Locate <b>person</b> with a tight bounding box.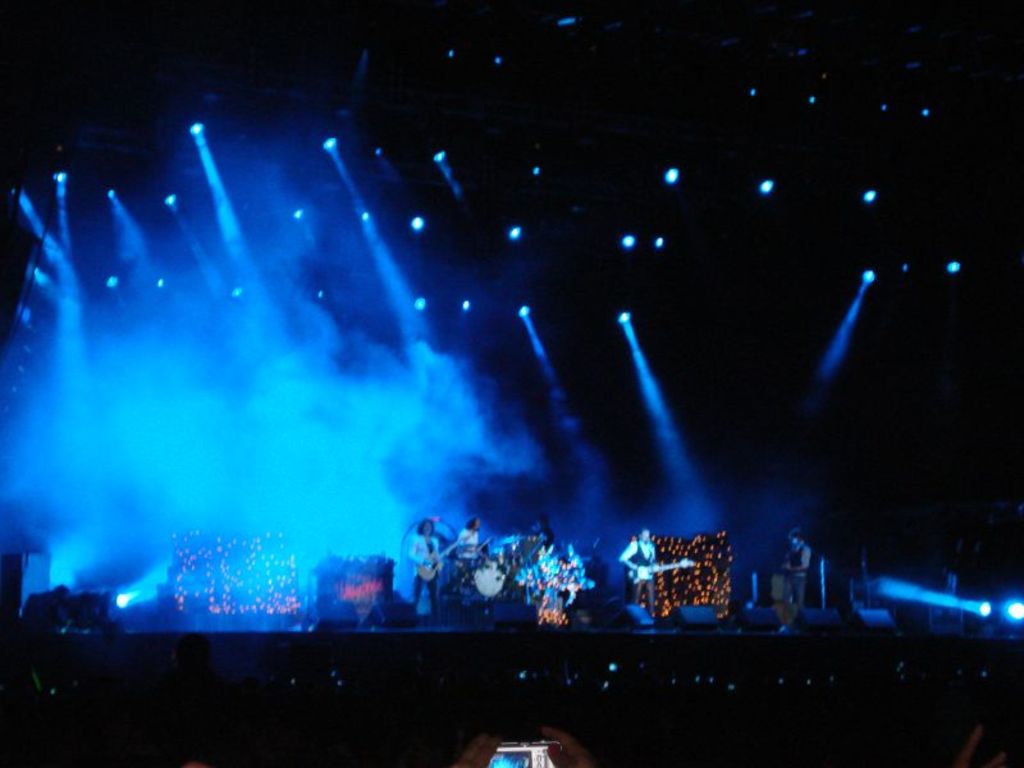
left=617, top=526, right=658, bottom=618.
